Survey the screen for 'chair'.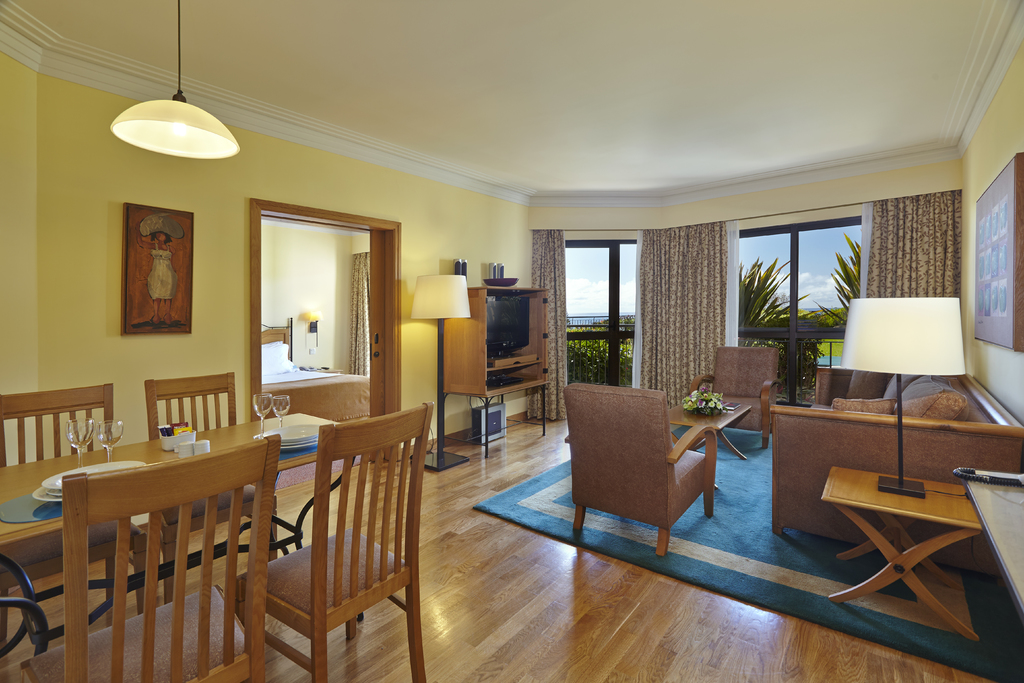
Survey found: [561,381,740,555].
